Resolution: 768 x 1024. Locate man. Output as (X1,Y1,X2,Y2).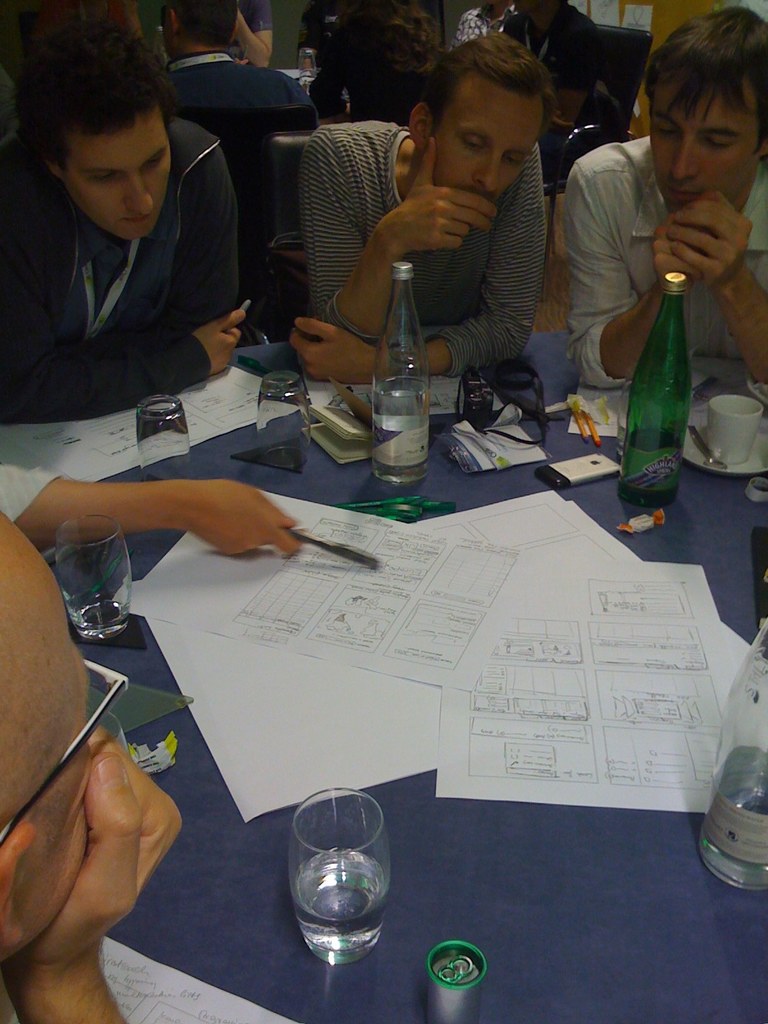
(0,510,182,1023).
